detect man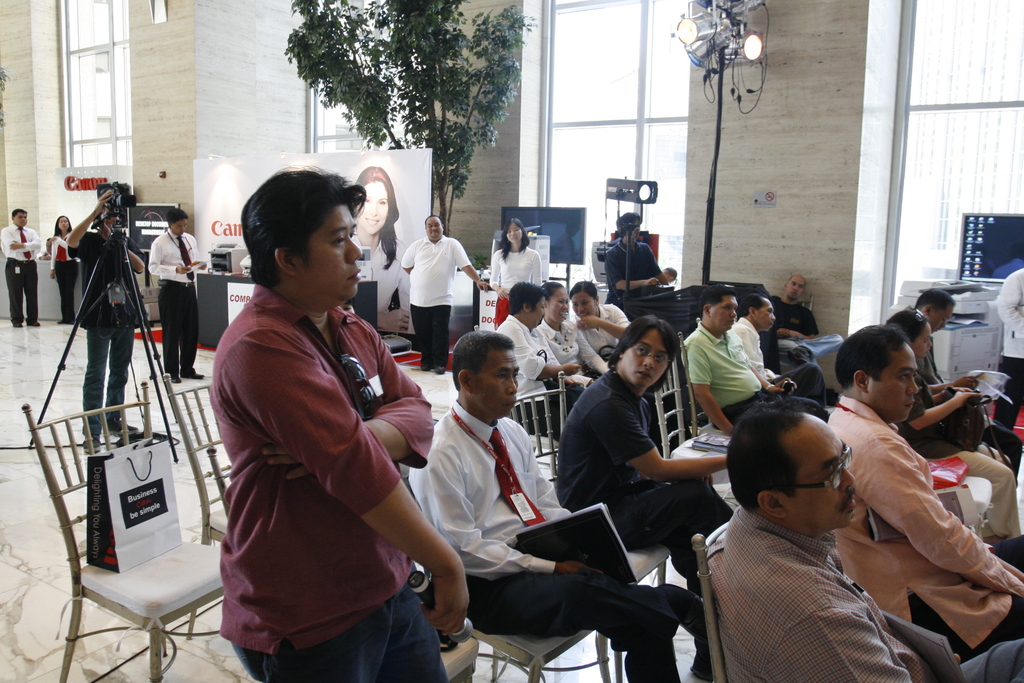
{"x1": 400, "y1": 215, "x2": 495, "y2": 374}
